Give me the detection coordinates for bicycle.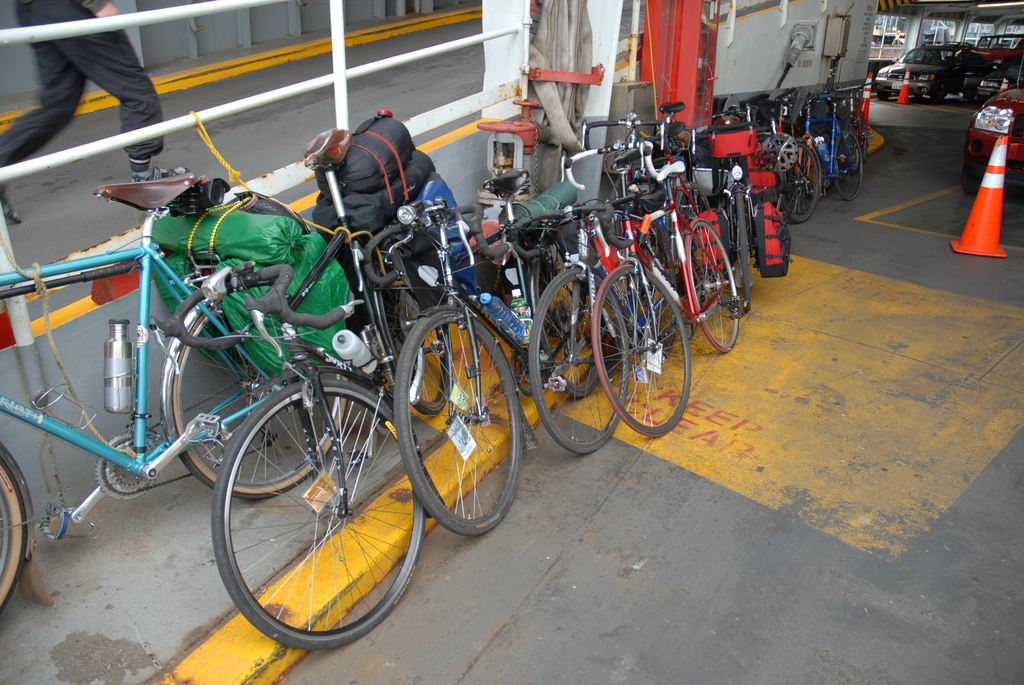
region(346, 171, 620, 528).
